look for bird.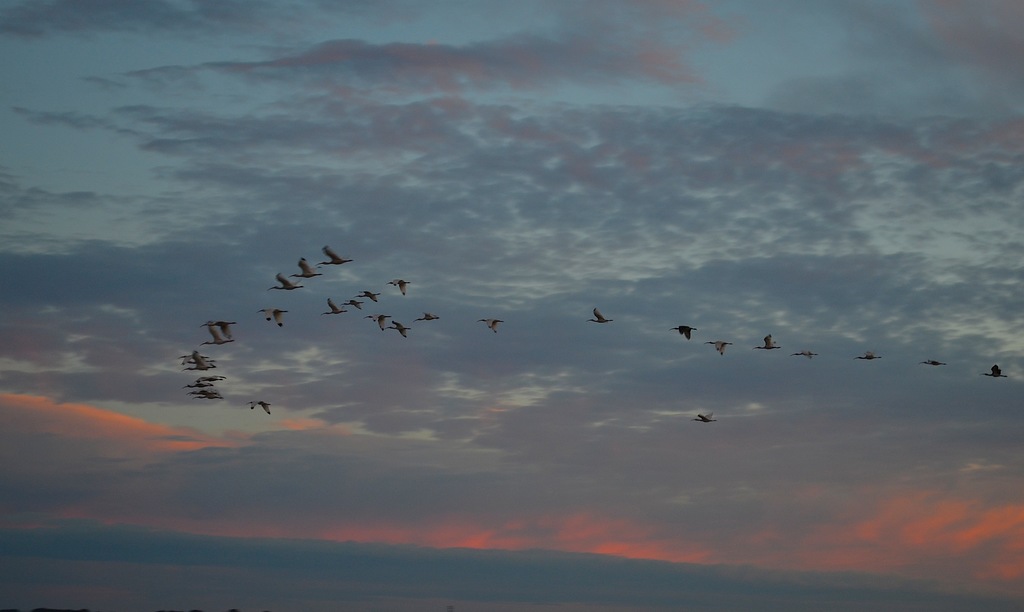
Found: <bbox>586, 313, 604, 327</bbox>.
